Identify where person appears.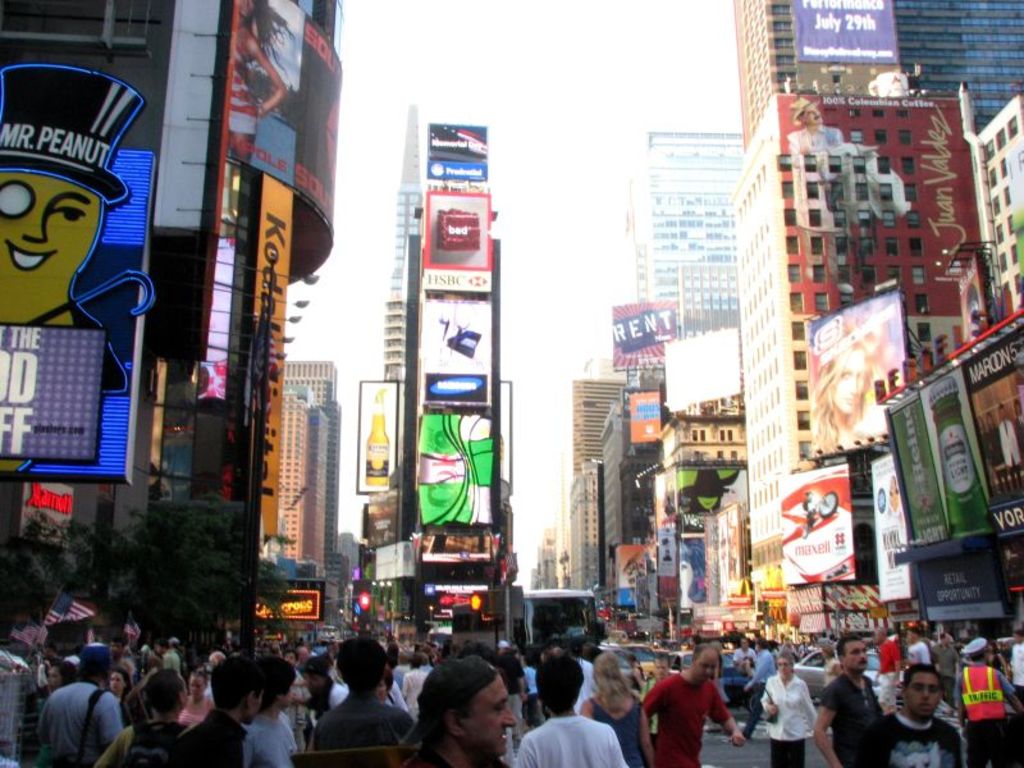
Appears at 32 654 123 767.
